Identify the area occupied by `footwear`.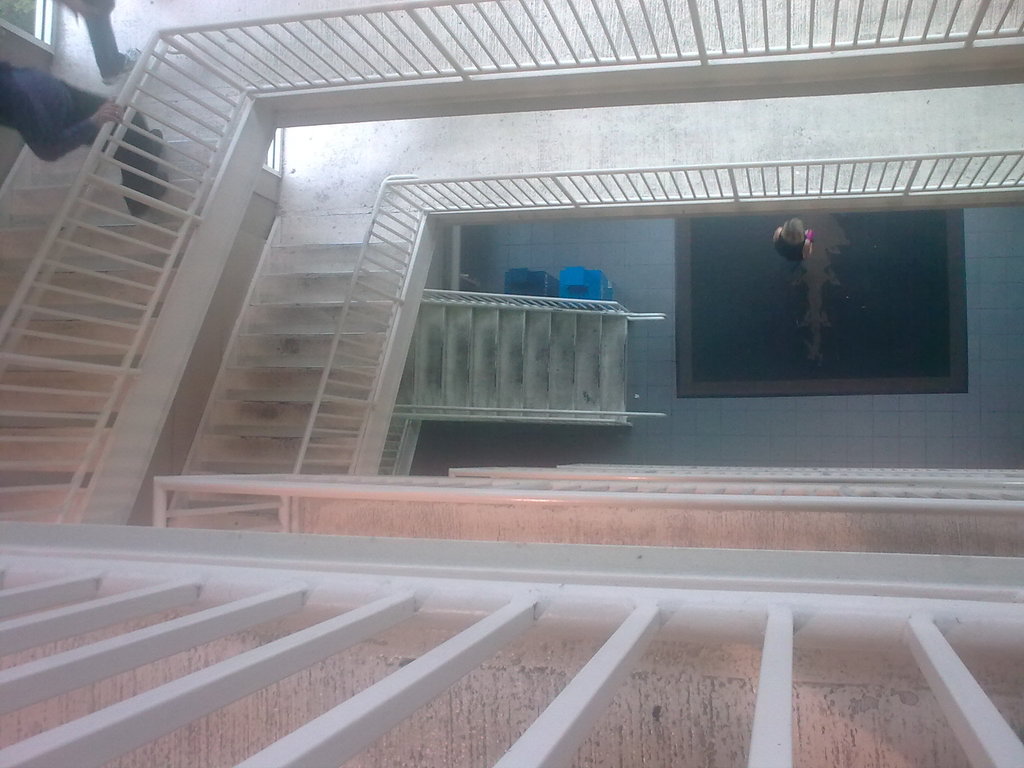
Area: {"x1": 102, "y1": 49, "x2": 143, "y2": 83}.
